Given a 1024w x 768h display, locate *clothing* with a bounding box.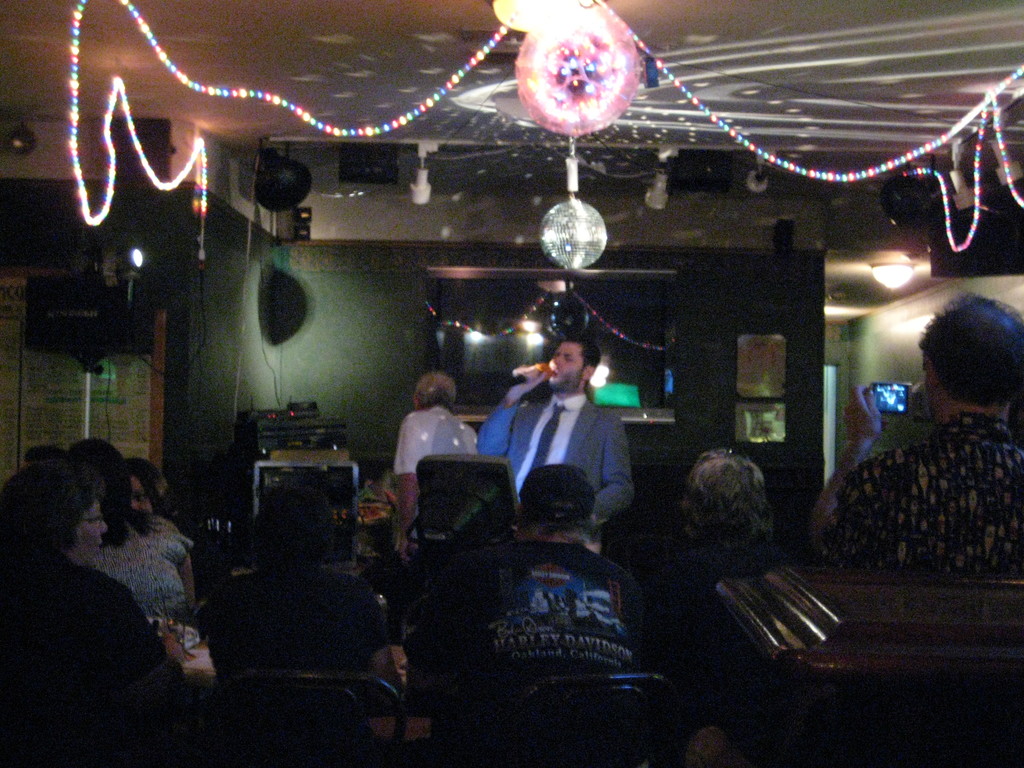
Located: [819, 412, 1023, 577].
